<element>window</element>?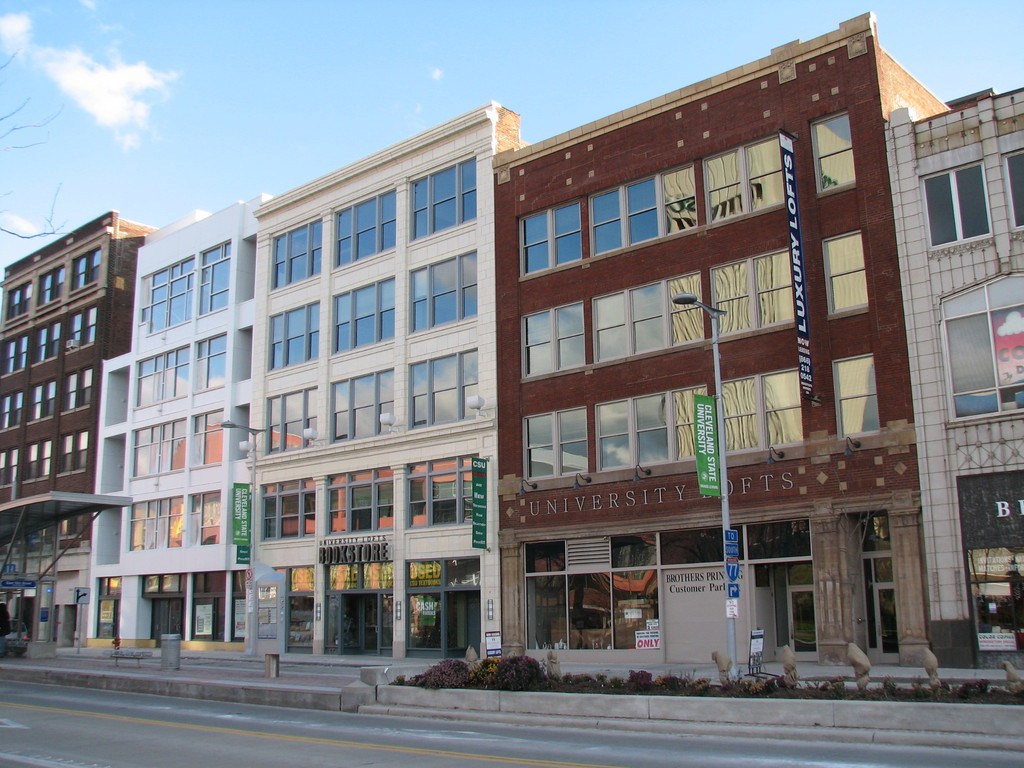
(812,107,851,193)
